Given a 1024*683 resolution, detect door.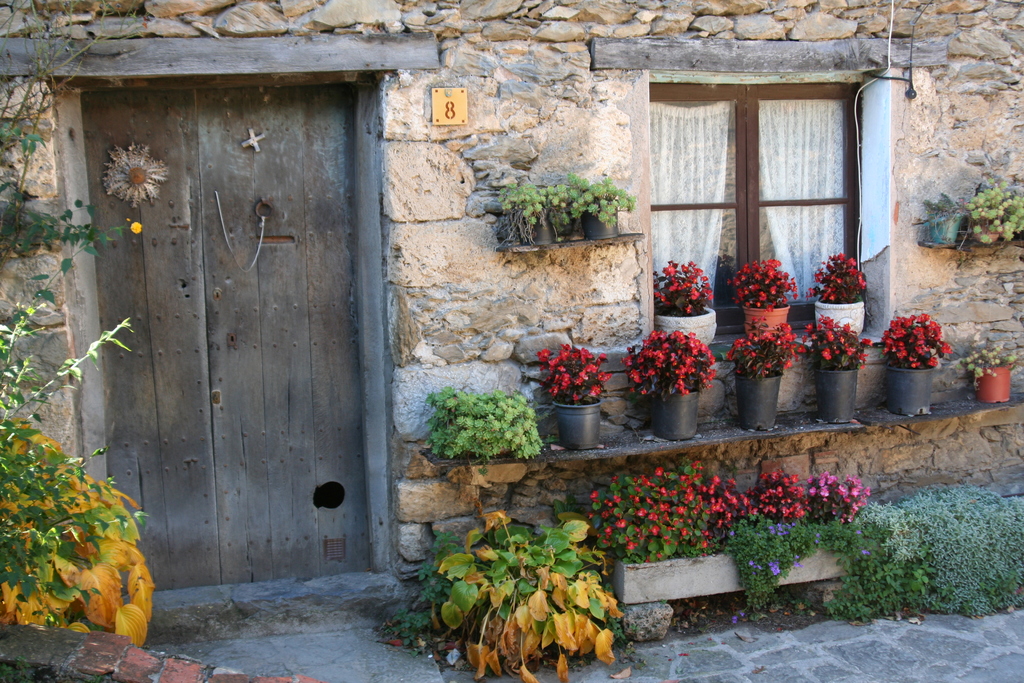
select_region(74, 78, 227, 602).
